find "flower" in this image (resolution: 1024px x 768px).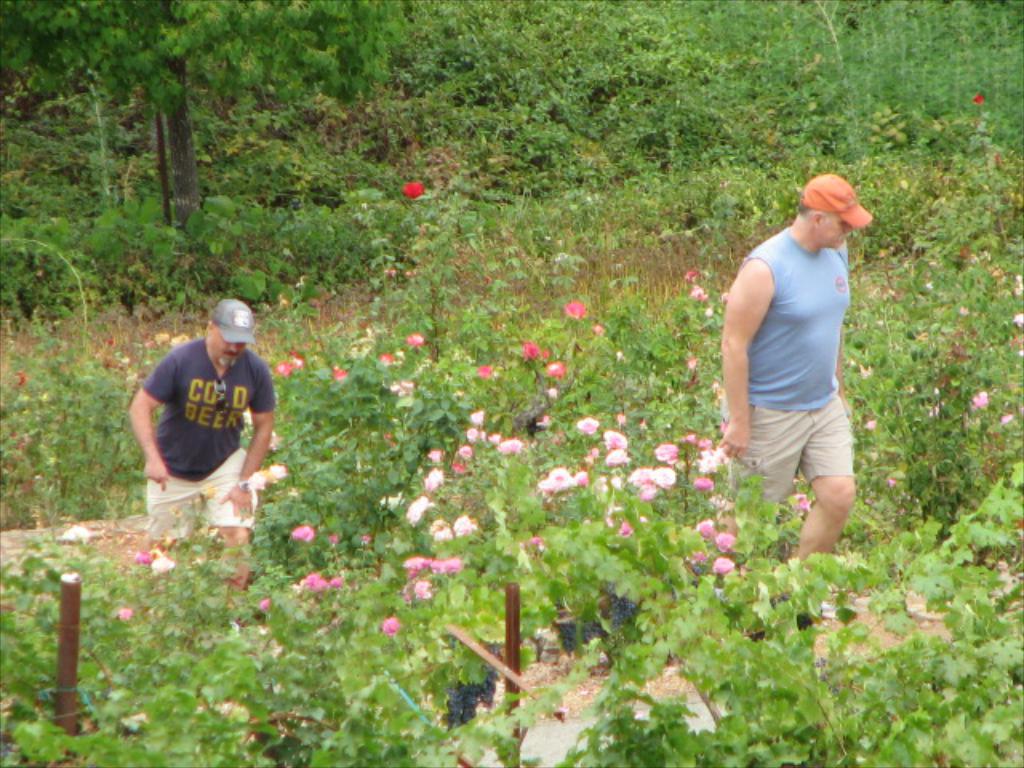
locate(544, 382, 566, 400).
